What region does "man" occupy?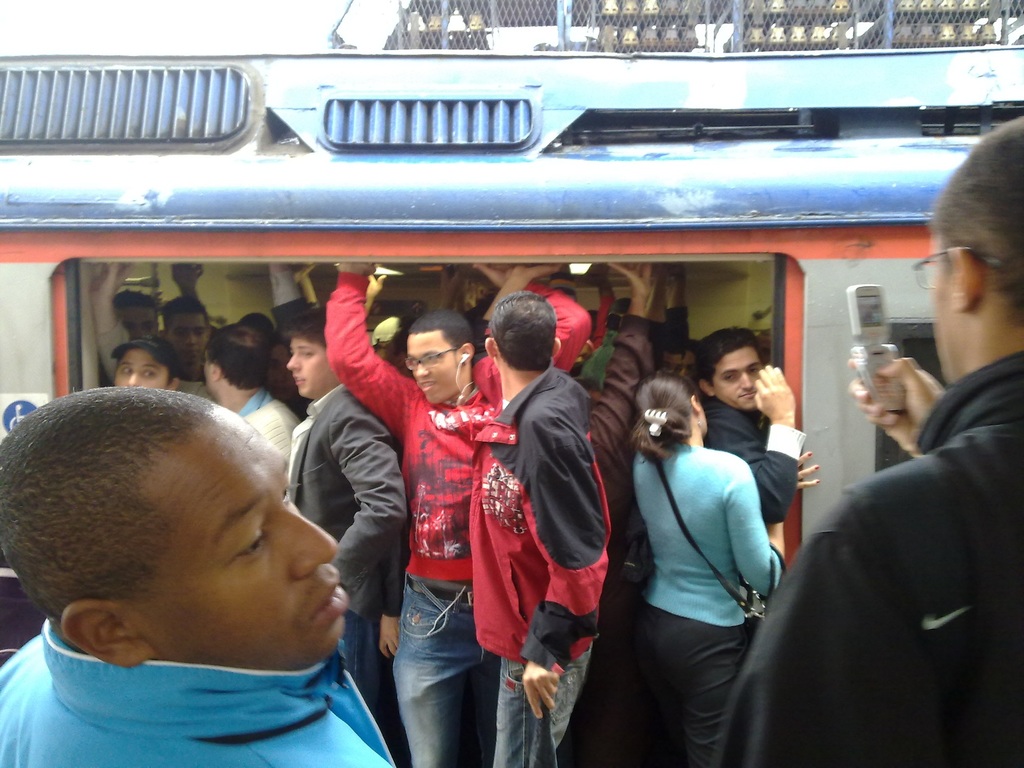
{"x1": 713, "y1": 117, "x2": 1023, "y2": 767}.
